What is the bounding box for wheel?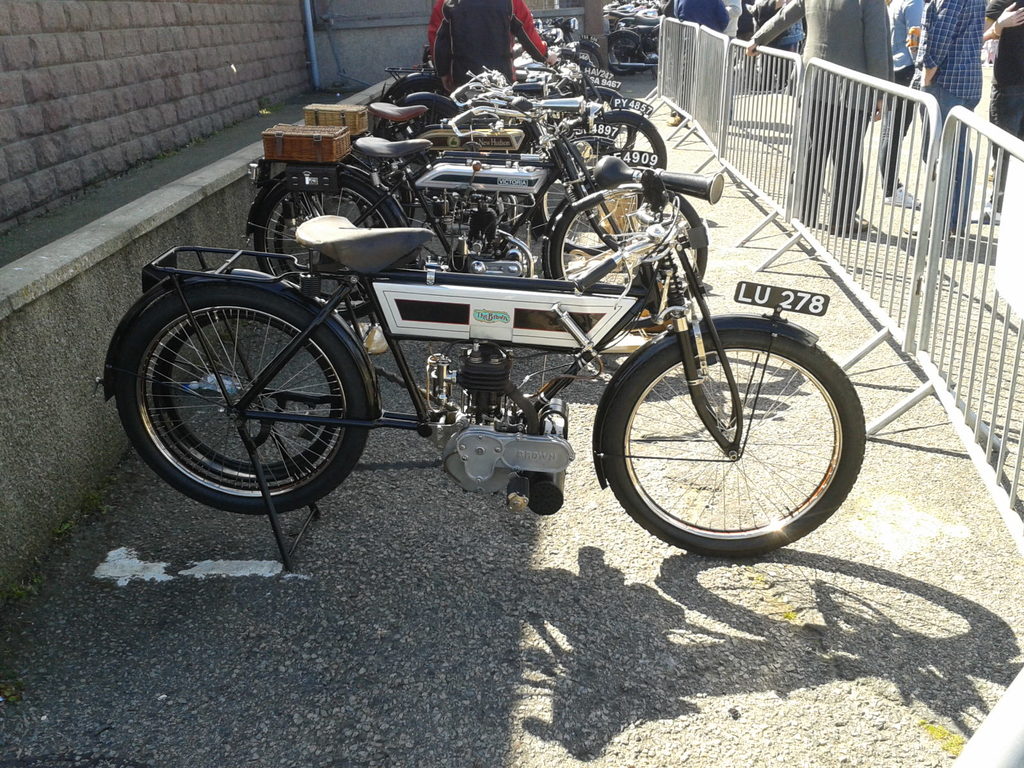
box=[578, 50, 600, 70].
